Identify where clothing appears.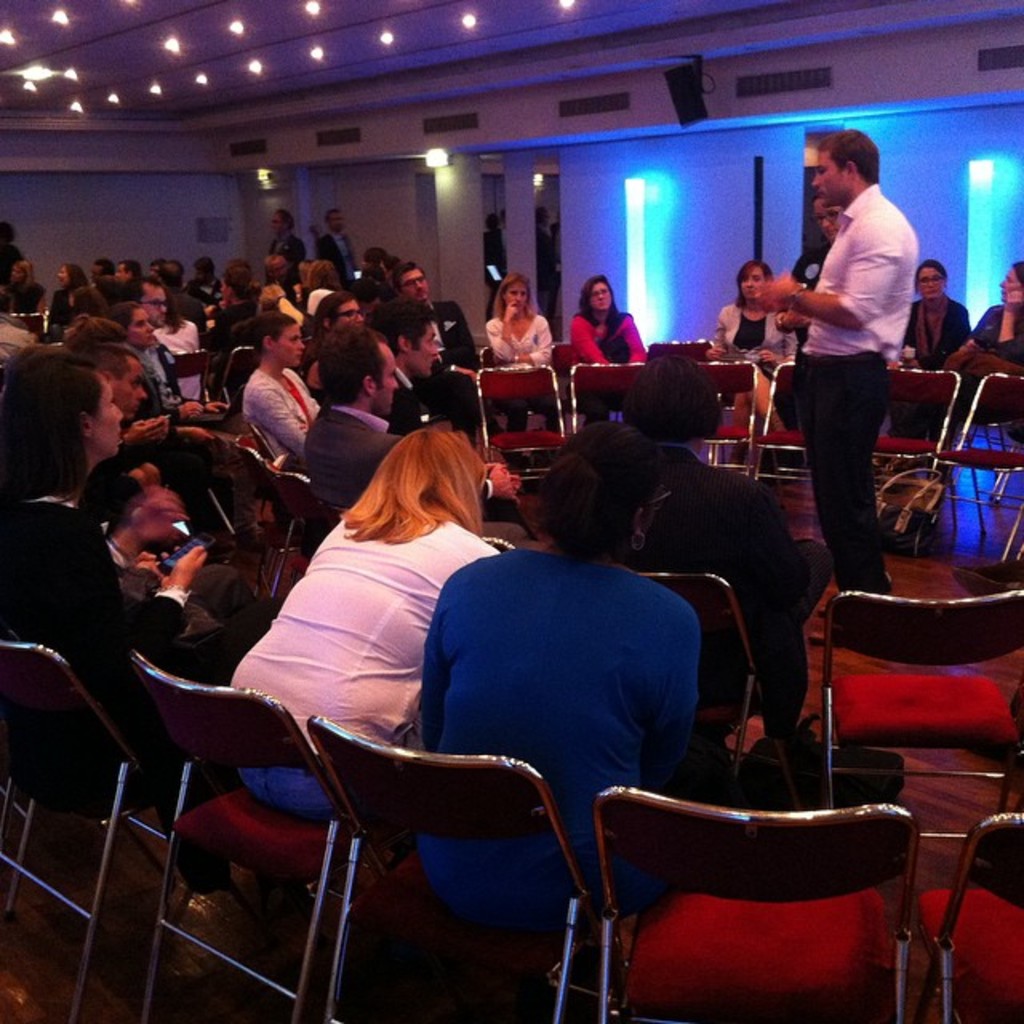
Appears at bbox=[138, 338, 178, 406].
